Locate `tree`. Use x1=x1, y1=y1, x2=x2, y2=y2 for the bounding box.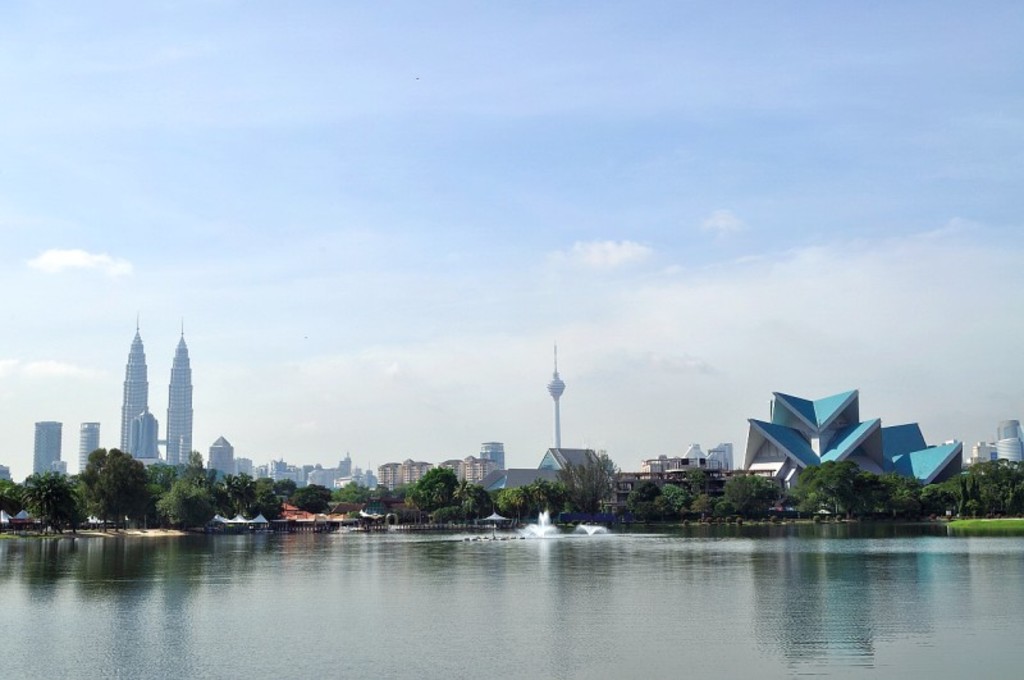
x1=0, y1=478, x2=28, y2=521.
